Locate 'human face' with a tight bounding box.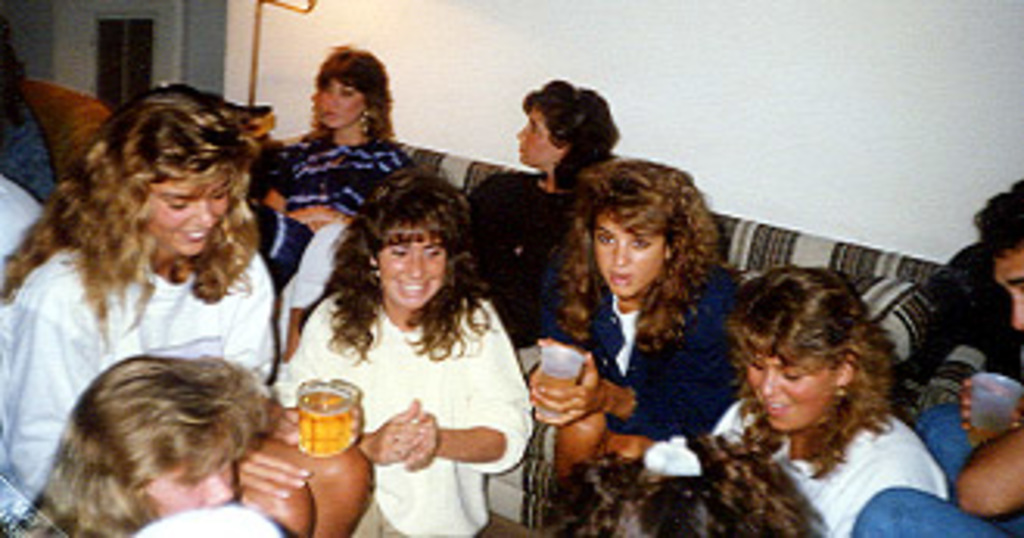
{"x1": 370, "y1": 221, "x2": 445, "y2": 311}.
